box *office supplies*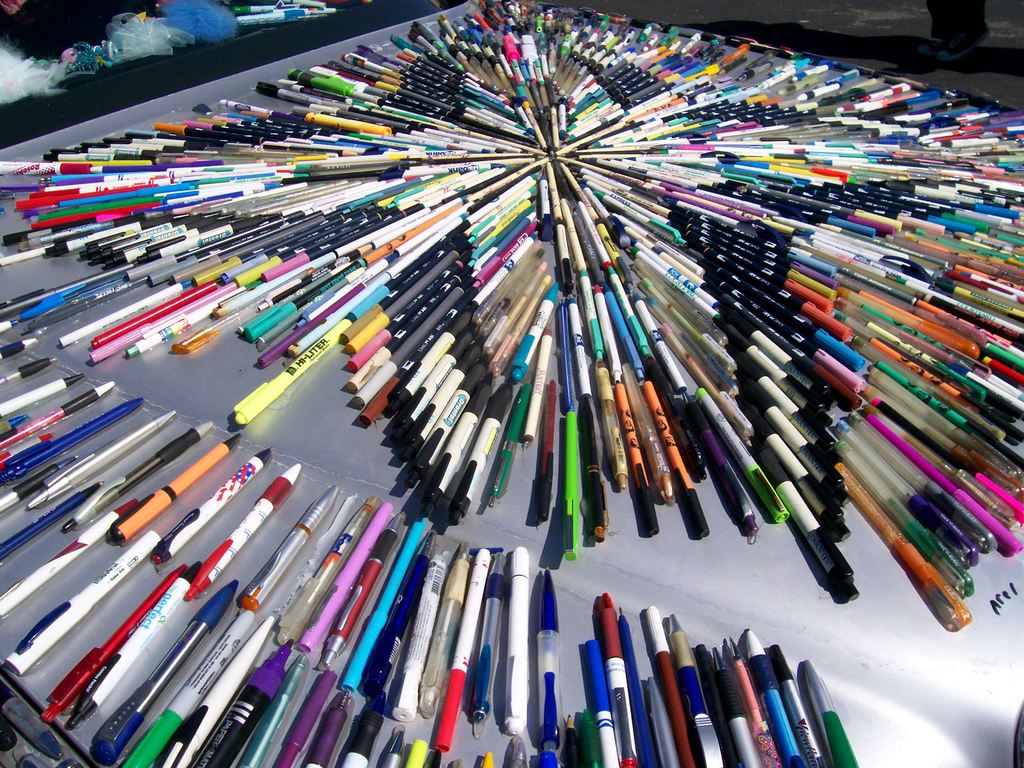
select_region(0, 369, 84, 422)
